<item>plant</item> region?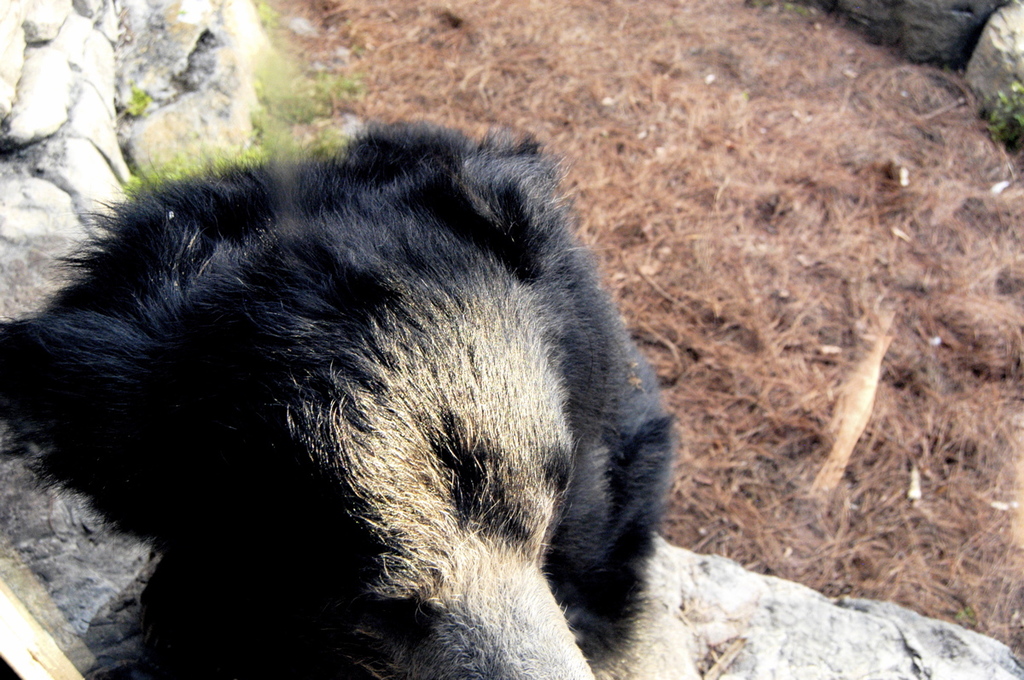
{"x1": 124, "y1": 87, "x2": 150, "y2": 124}
